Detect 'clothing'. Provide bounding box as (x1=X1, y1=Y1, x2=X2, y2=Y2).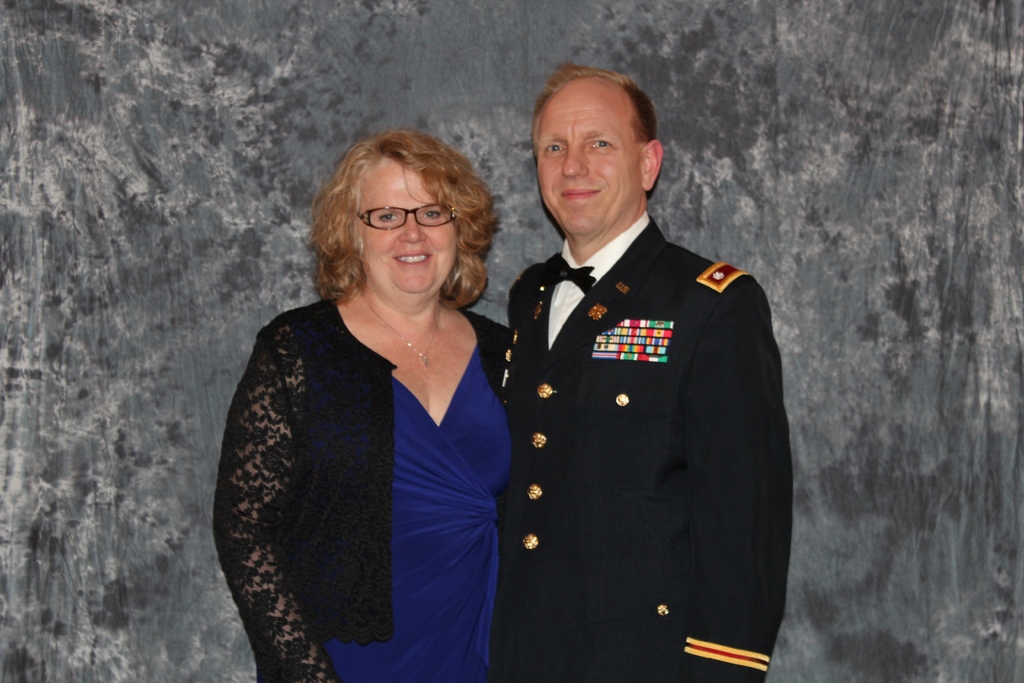
(x1=210, y1=293, x2=506, y2=682).
